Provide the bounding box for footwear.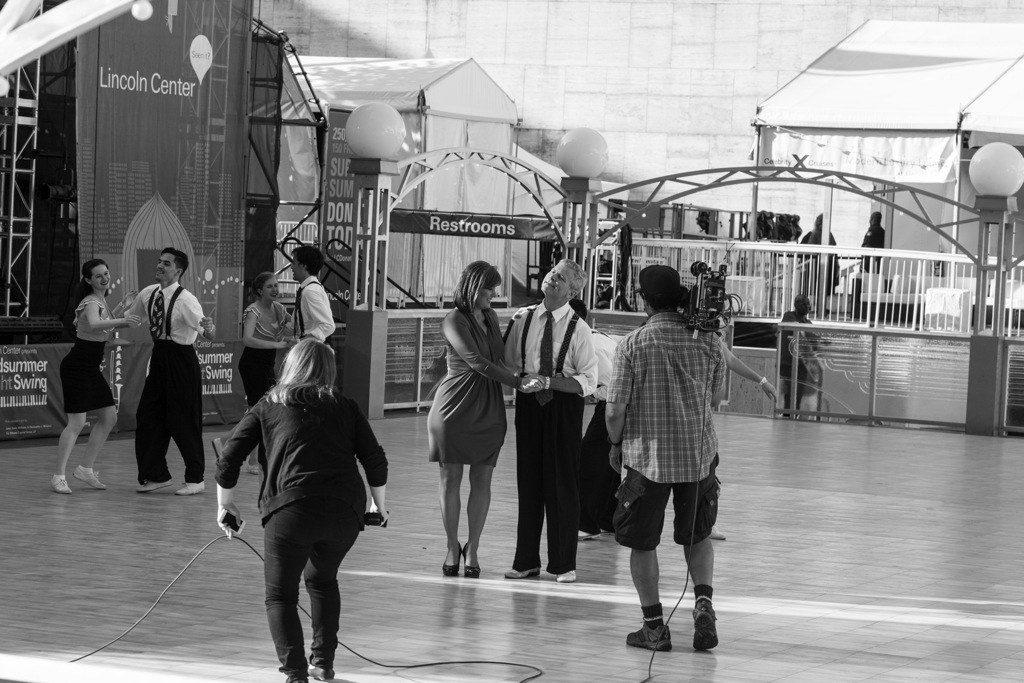
crop(74, 465, 102, 489).
